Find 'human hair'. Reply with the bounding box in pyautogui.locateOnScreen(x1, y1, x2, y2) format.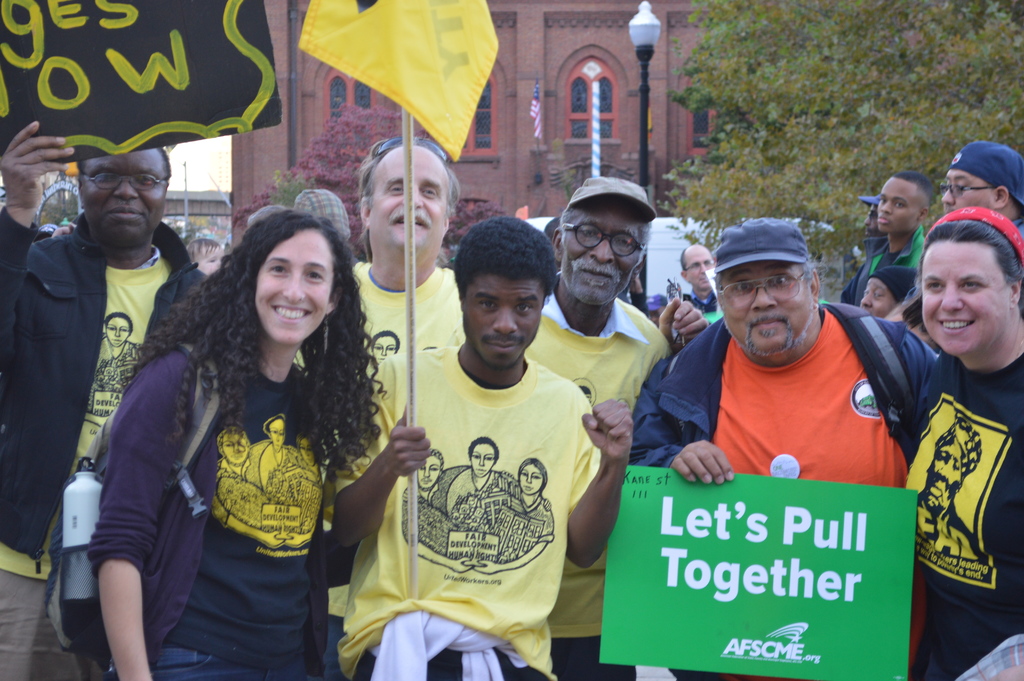
pyautogui.locateOnScreen(891, 170, 931, 213).
